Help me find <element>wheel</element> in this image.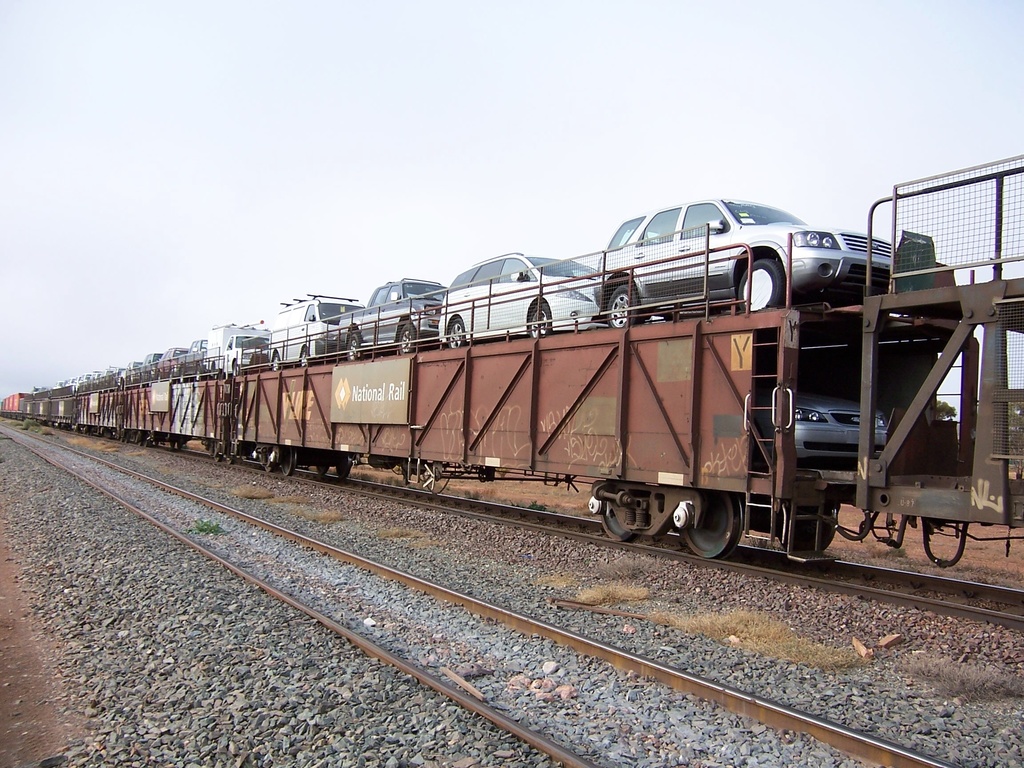
Found it: locate(784, 511, 840, 546).
